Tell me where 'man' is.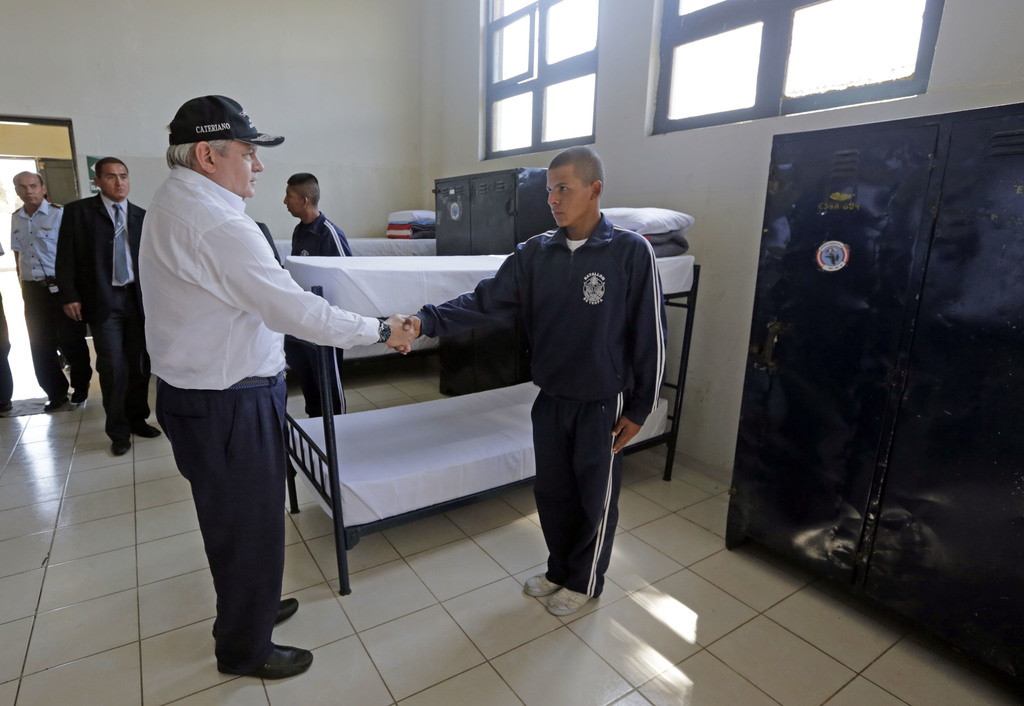
'man' is at pyautogui.locateOnScreen(10, 172, 95, 411).
